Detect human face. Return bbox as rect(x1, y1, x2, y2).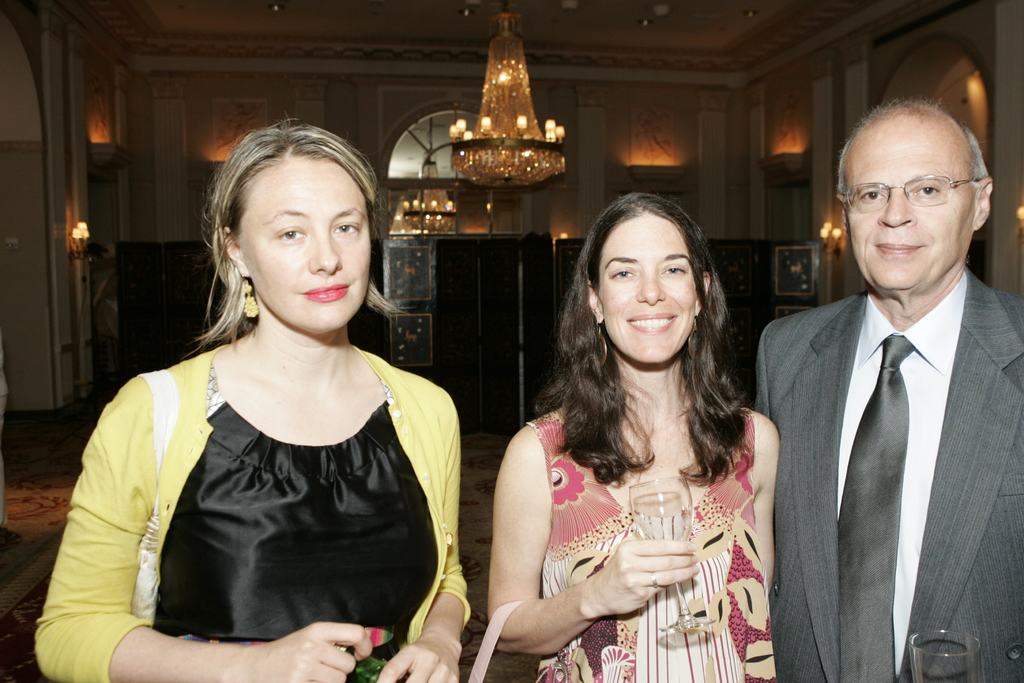
rect(232, 167, 373, 330).
